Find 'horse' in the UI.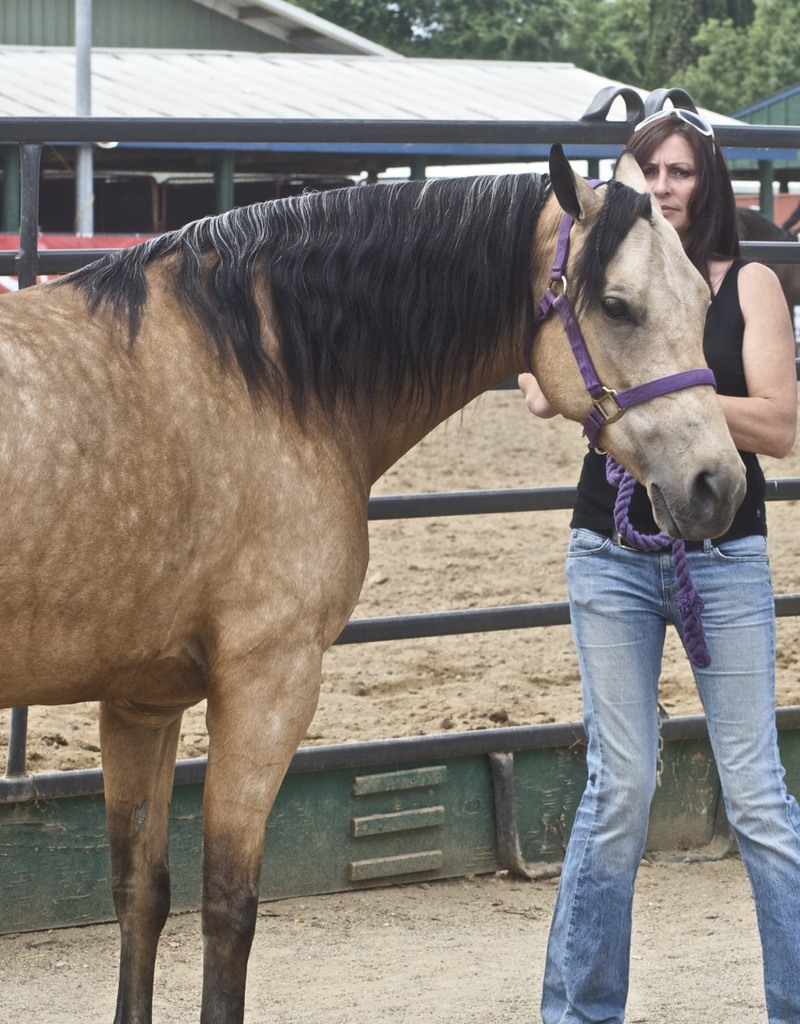
UI element at (x1=0, y1=138, x2=752, y2=1023).
